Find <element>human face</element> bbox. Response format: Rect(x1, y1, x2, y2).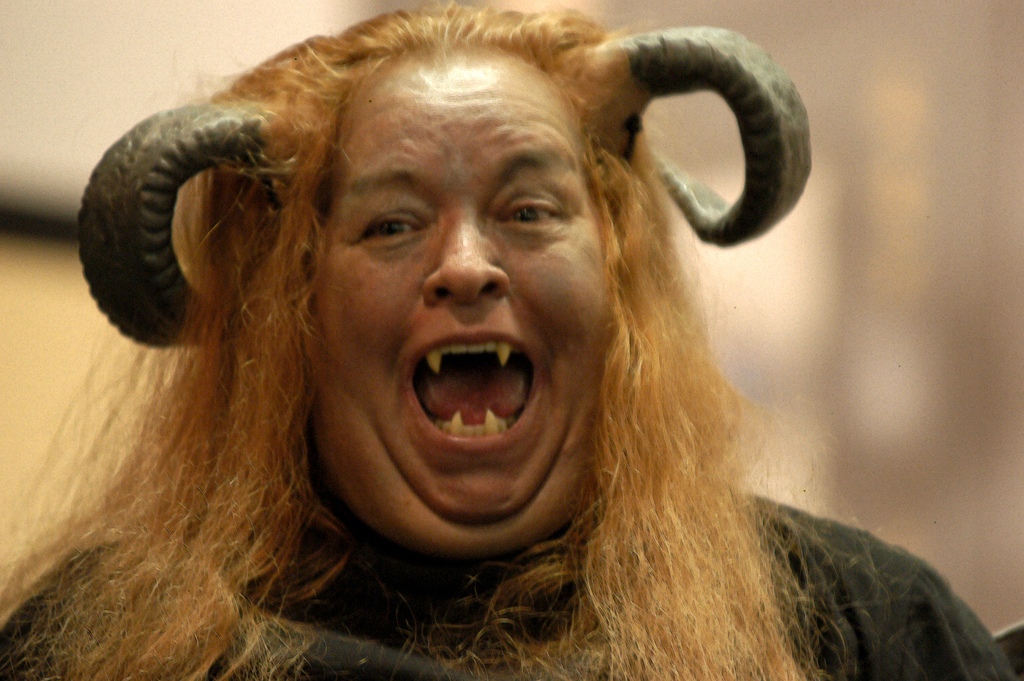
Rect(301, 58, 609, 556).
